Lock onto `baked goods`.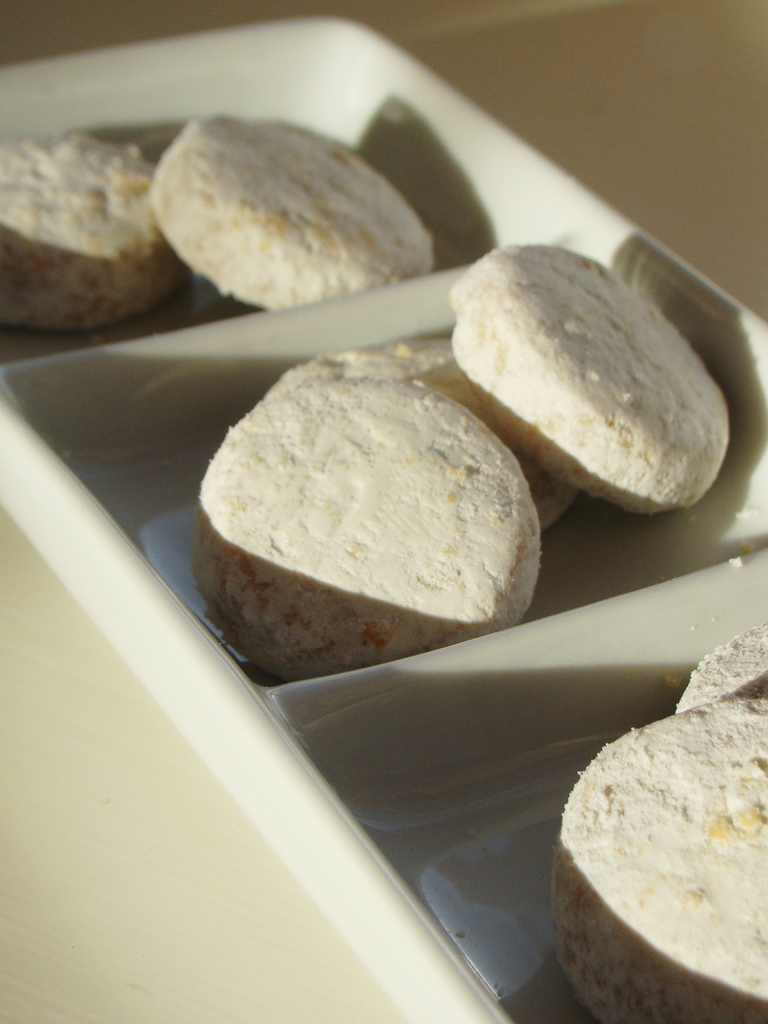
Locked: BBox(670, 621, 767, 709).
